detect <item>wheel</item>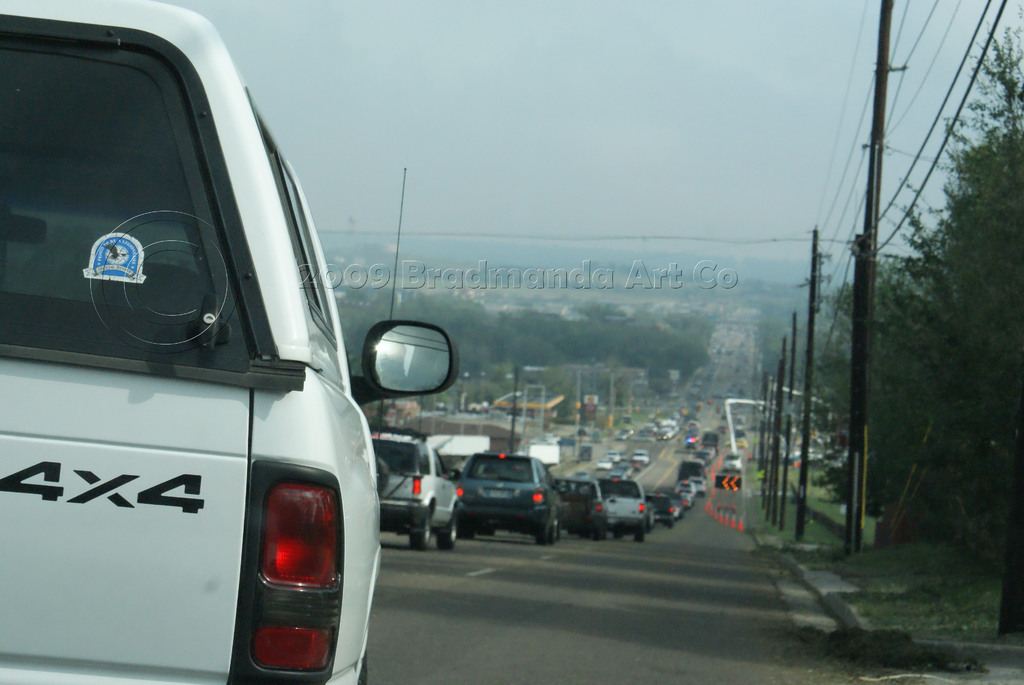
635:533:645:544
